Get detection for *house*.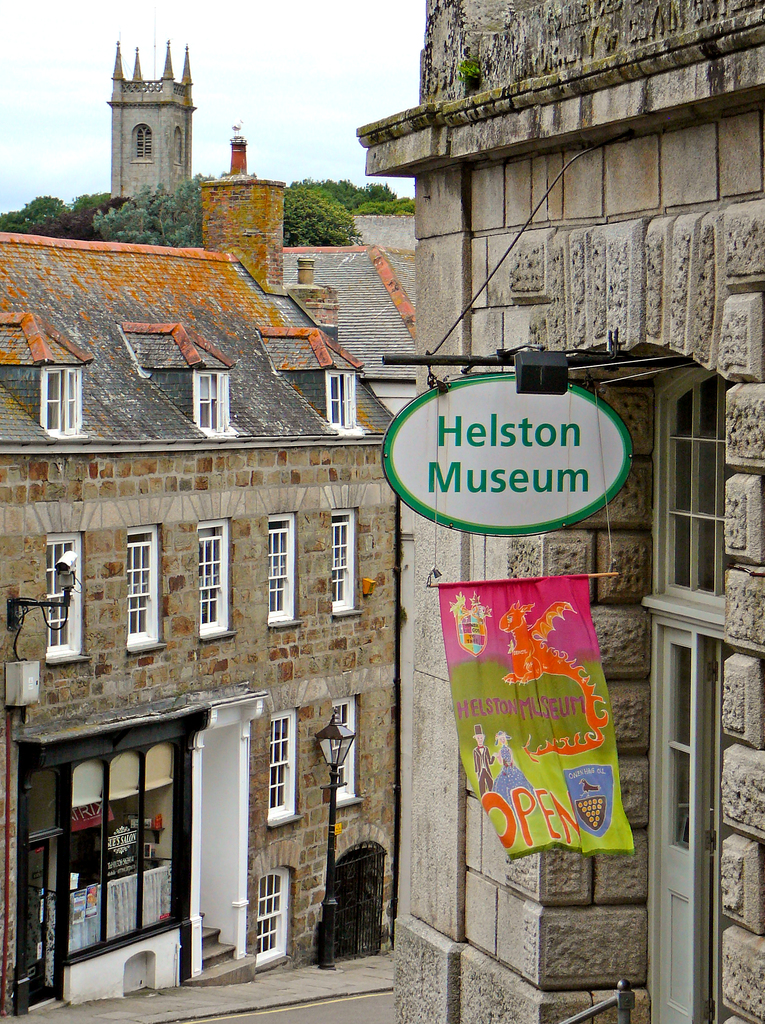
Detection: select_region(350, 0, 764, 1023).
